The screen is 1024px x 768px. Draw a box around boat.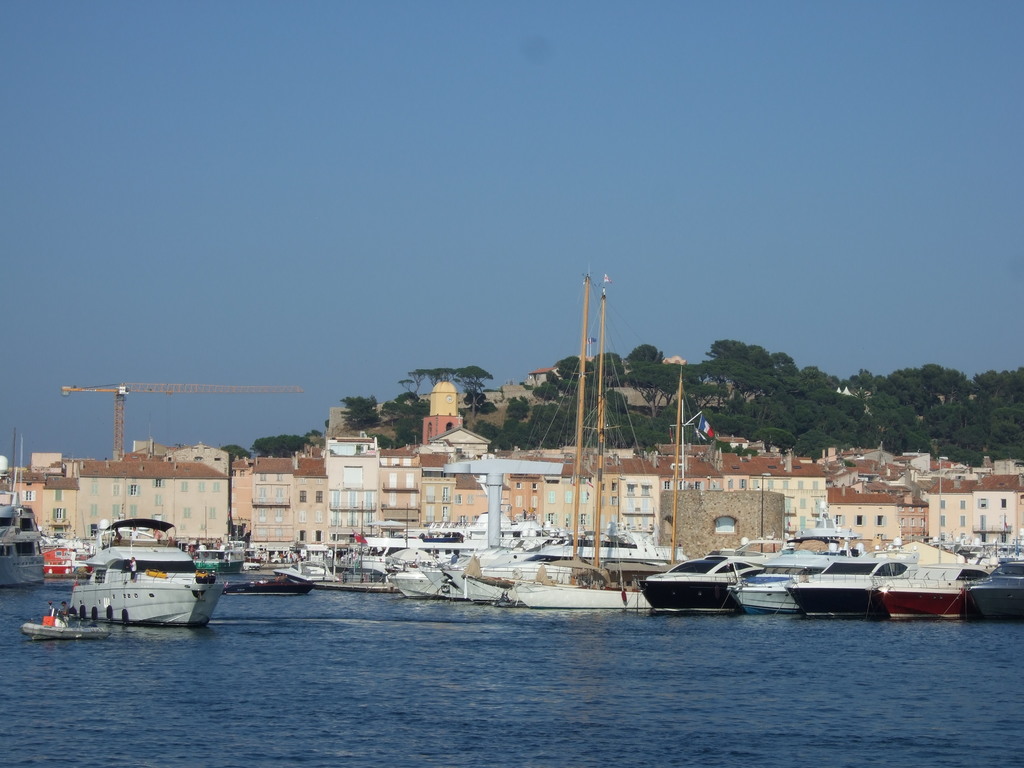
region(48, 532, 224, 632).
